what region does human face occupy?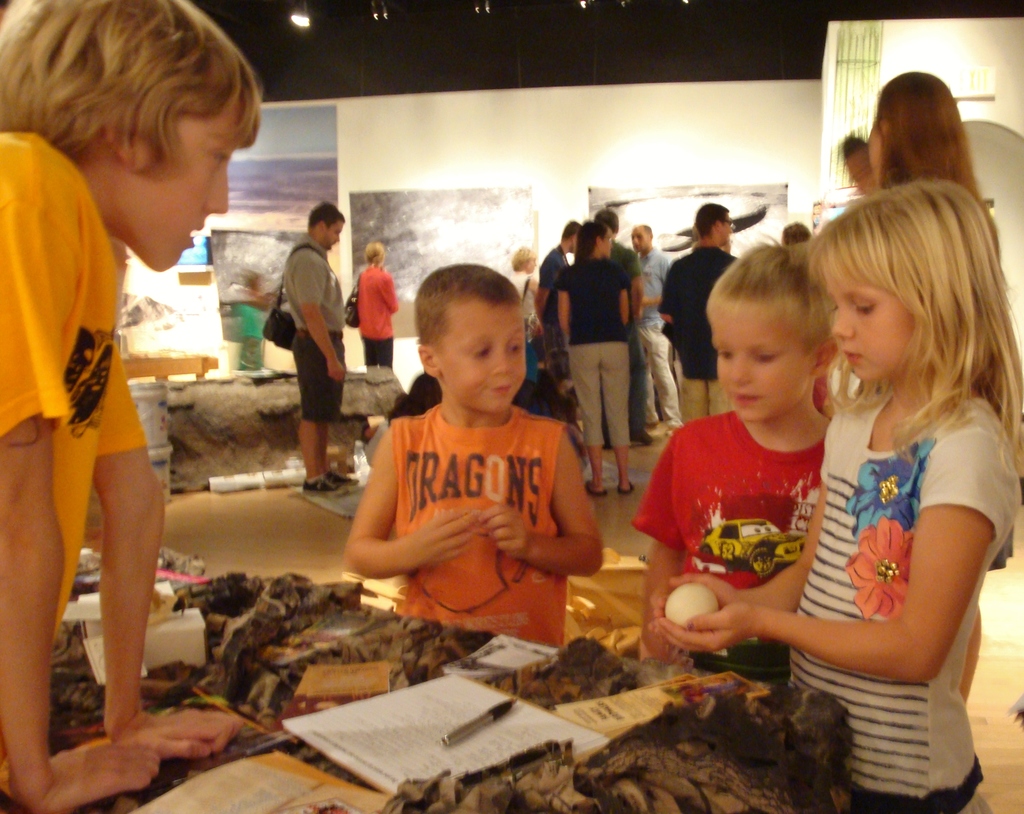
x1=143, y1=105, x2=243, y2=275.
